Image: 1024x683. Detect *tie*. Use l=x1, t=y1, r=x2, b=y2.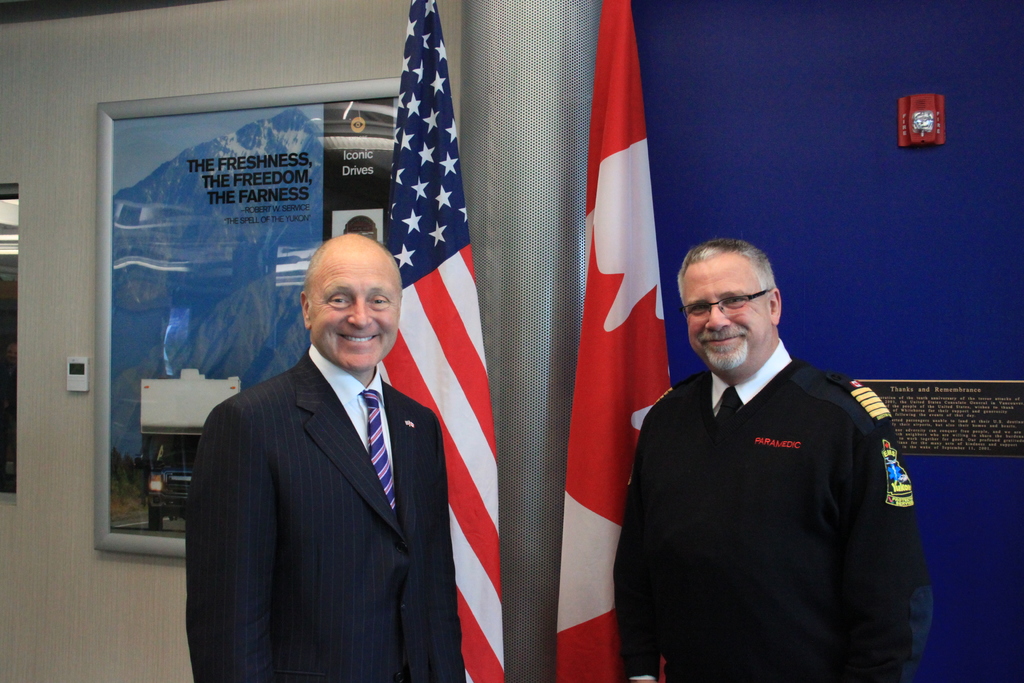
l=715, t=387, r=744, b=422.
